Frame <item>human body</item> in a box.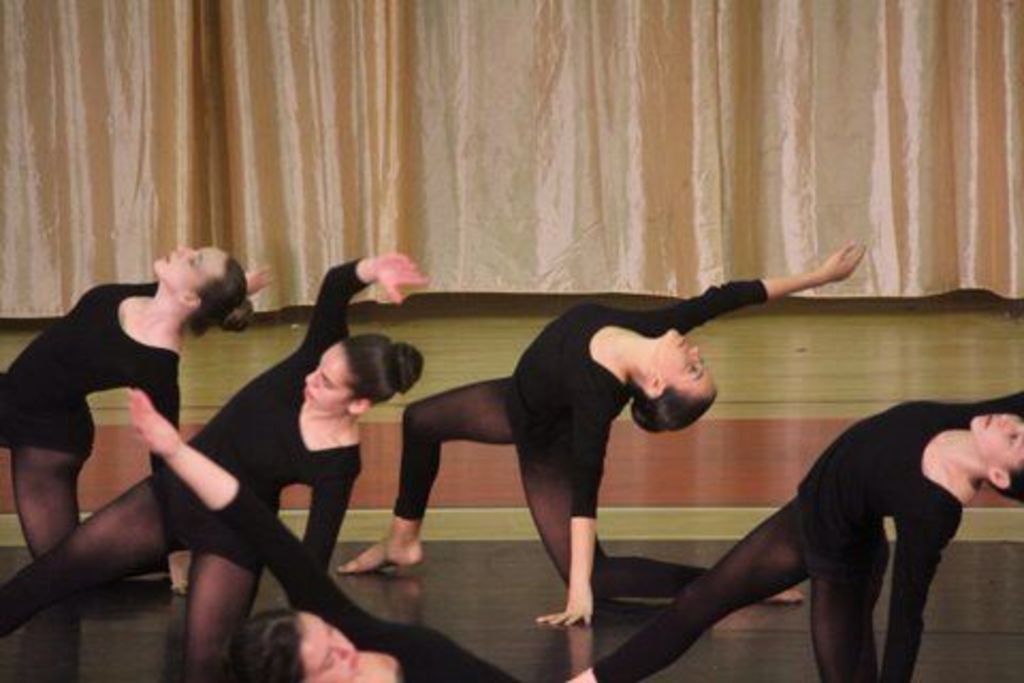
Rect(0, 252, 420, 668).
